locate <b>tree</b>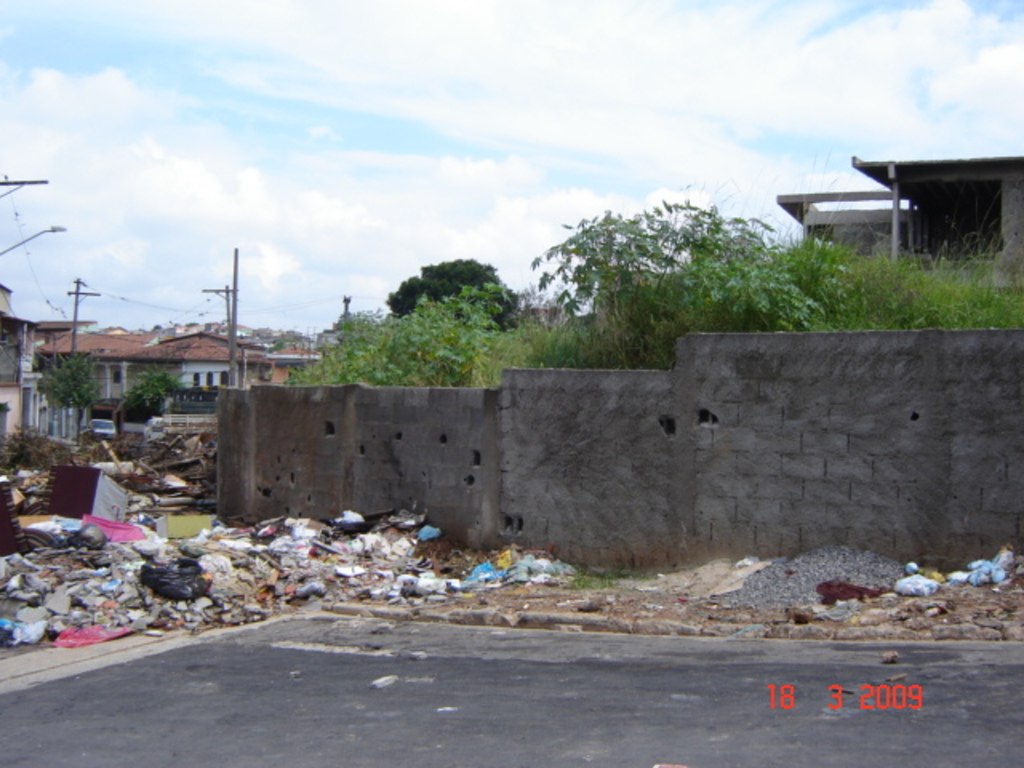
530, 200, 829, 379
